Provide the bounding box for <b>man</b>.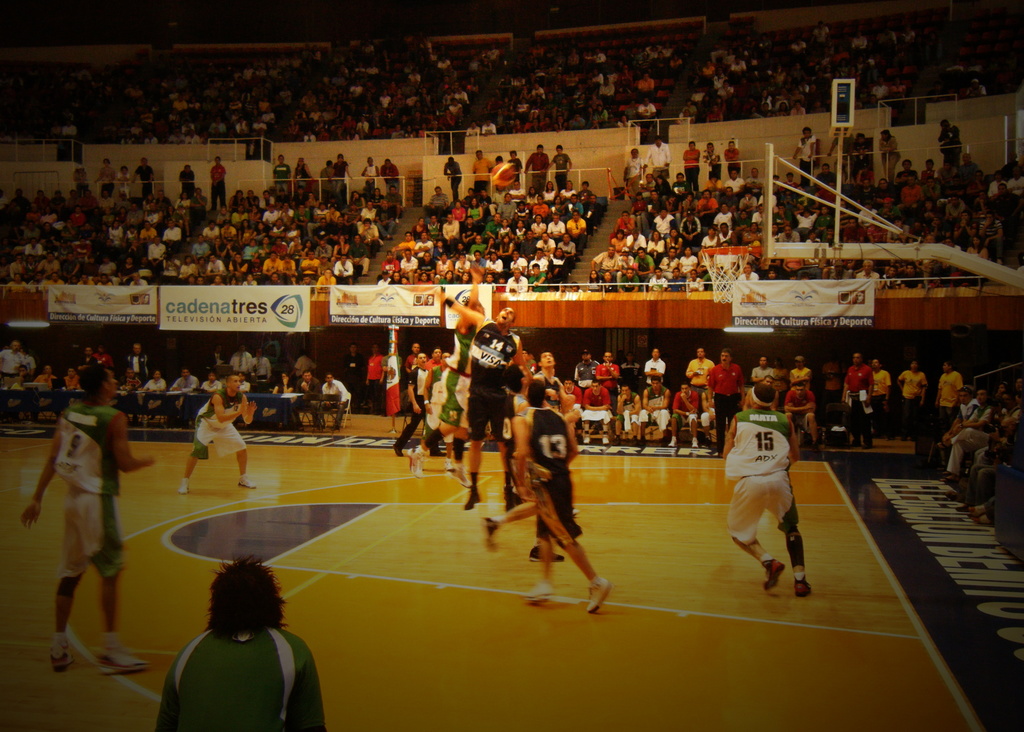
[189, 239, 209, 254].
